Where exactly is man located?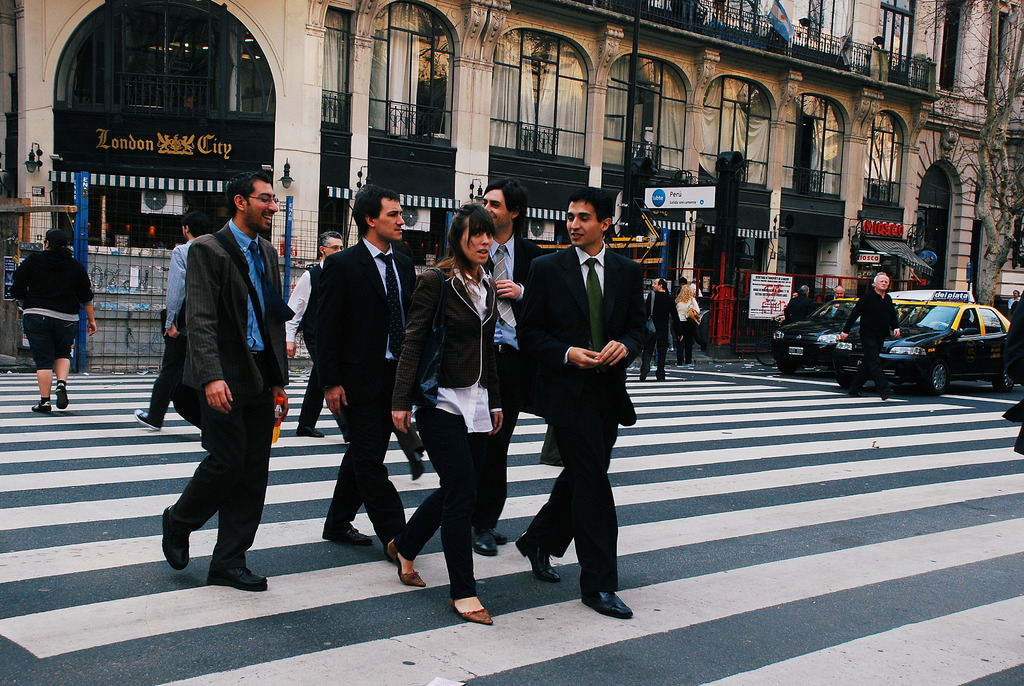
Its bounding box is detection(646, 274, 676, 366).
